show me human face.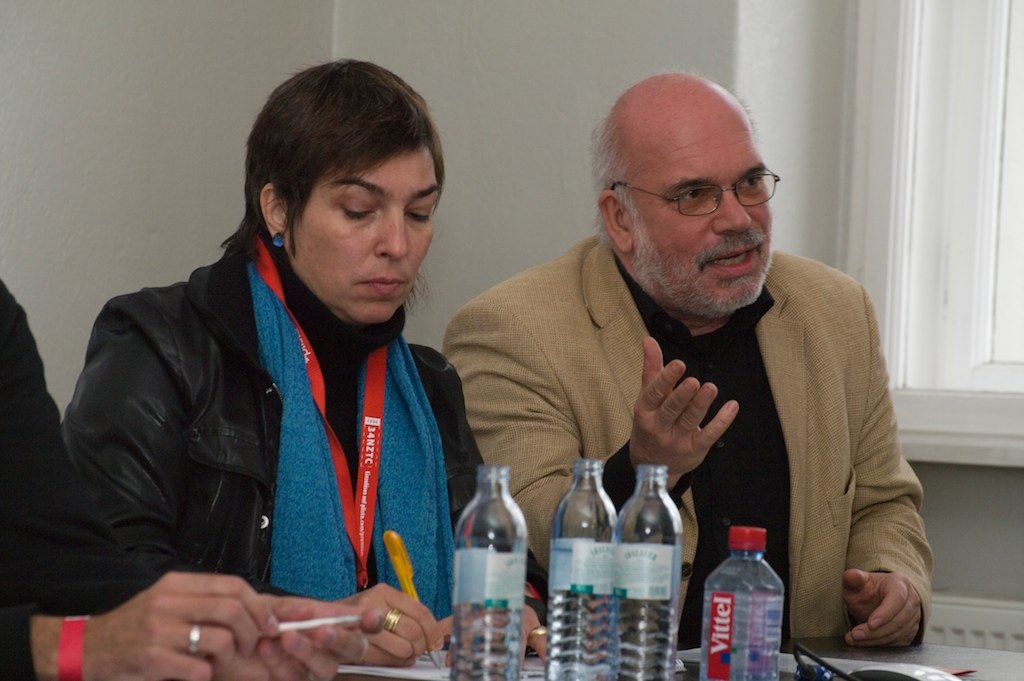
human face is here: bbox=(628, 111, 771, 312).
